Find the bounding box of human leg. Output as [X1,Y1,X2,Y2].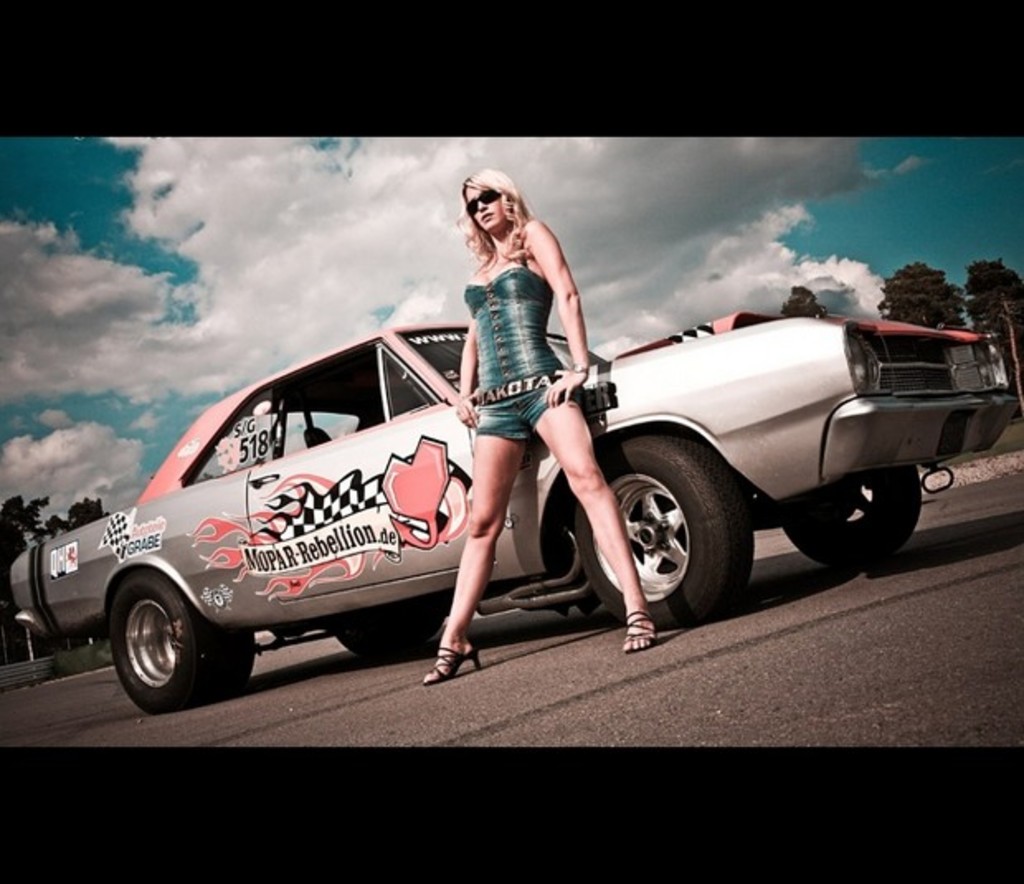
[421,388,525,682].
